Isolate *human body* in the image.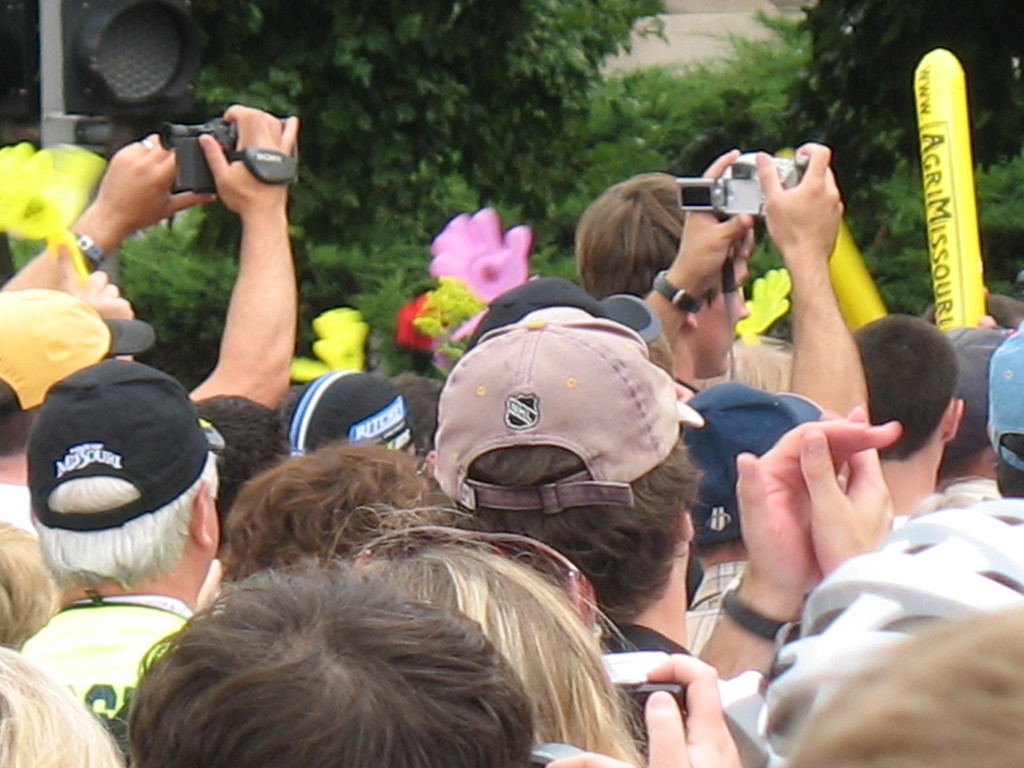
Isolated region: {"x1": 15, "y1": 604, "x2": 191, "y2": 732}.
